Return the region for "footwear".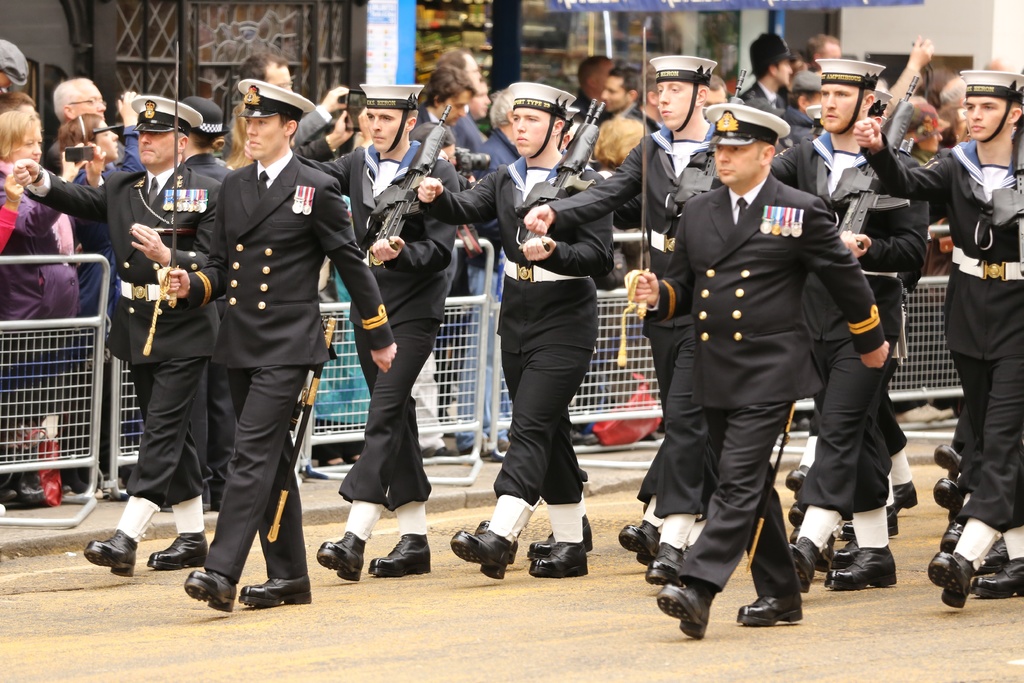
971/556/1023/598.
